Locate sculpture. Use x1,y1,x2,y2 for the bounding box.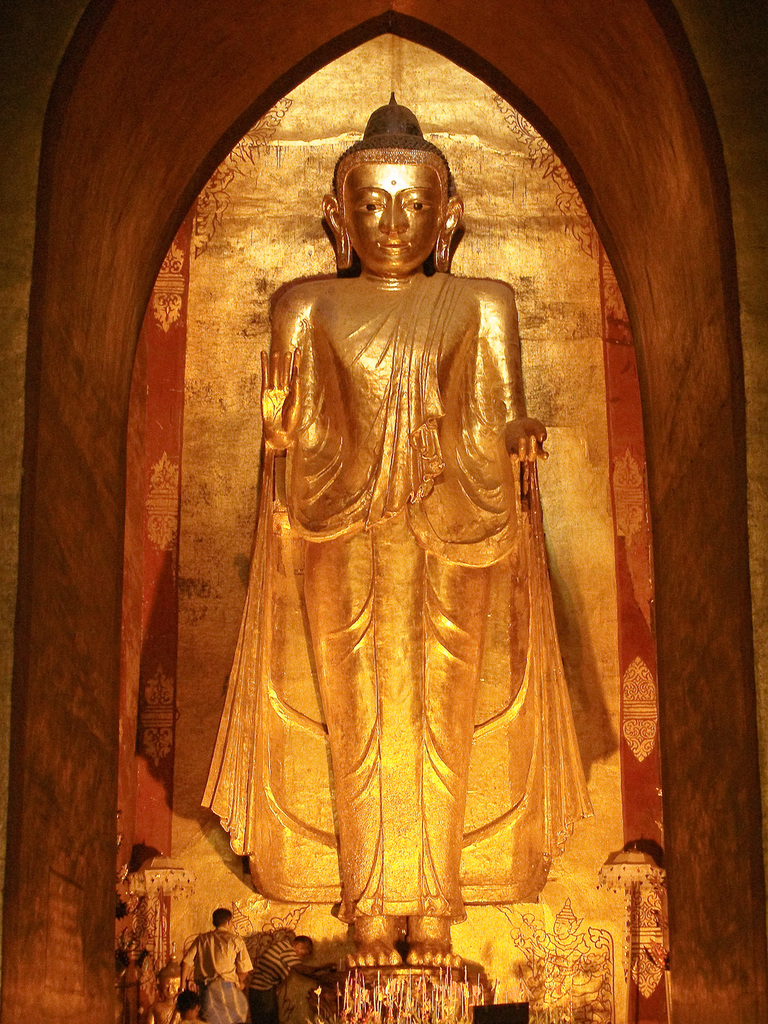
169,73,634,1023.
